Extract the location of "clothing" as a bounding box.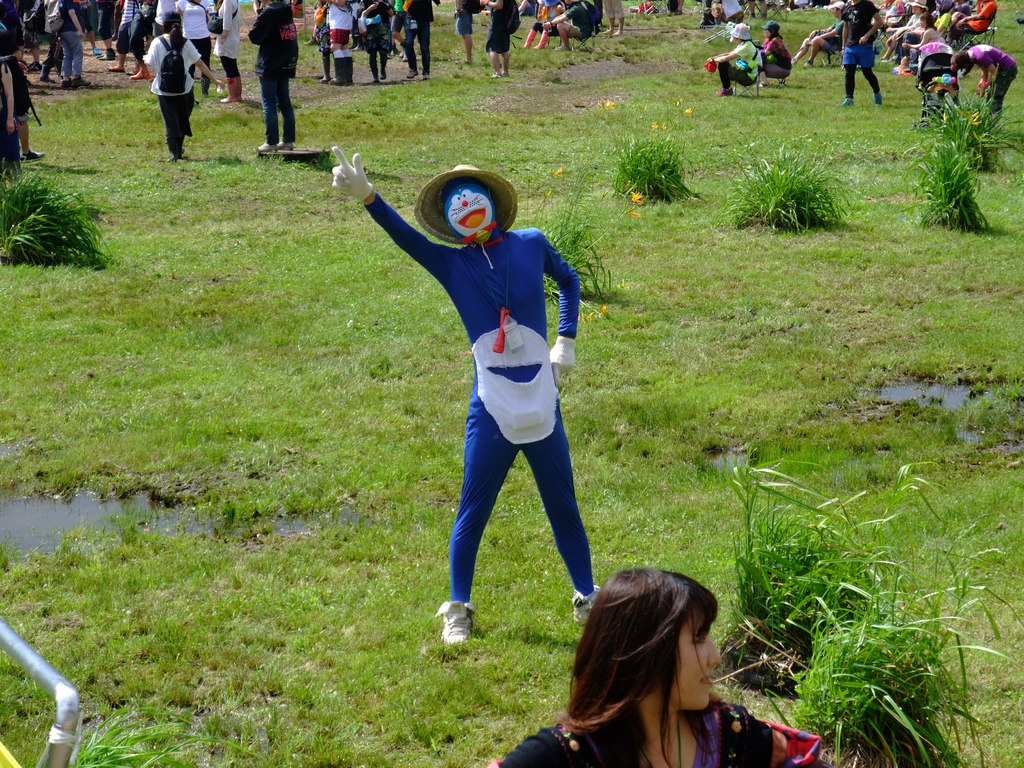
x1=100, y1=0, x2=119, y2=39.
